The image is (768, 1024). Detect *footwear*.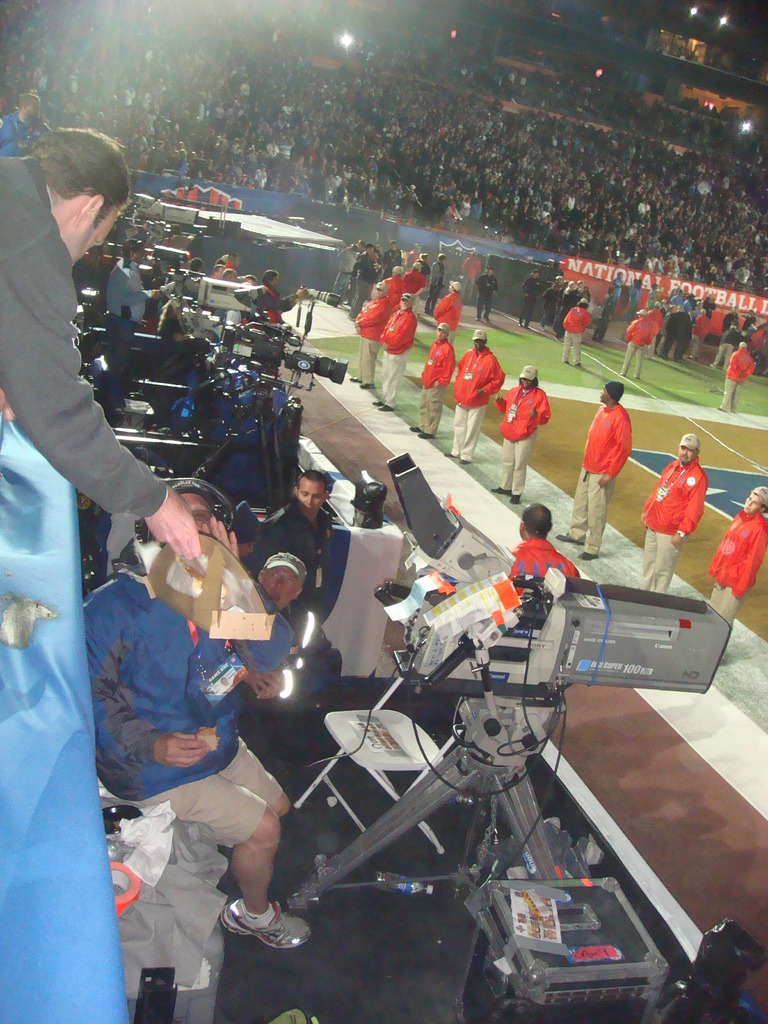
Detection: pyautogui.locateOnScreen(351, 373, 360, 380).
